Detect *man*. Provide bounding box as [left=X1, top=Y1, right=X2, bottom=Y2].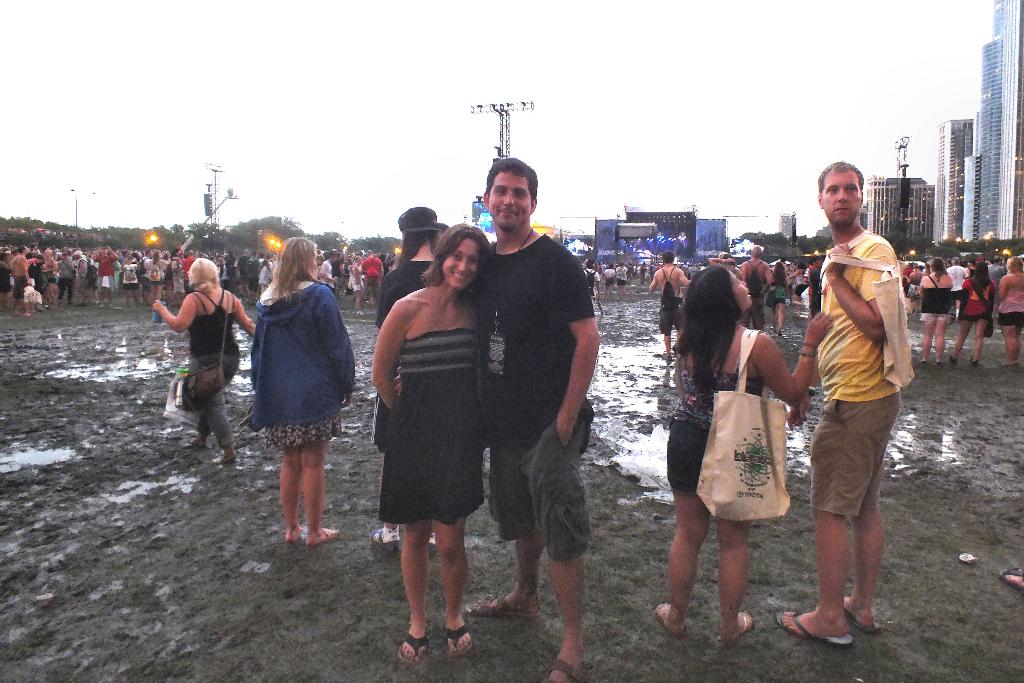
[left=646, top=252, right=692, bottom=370].
